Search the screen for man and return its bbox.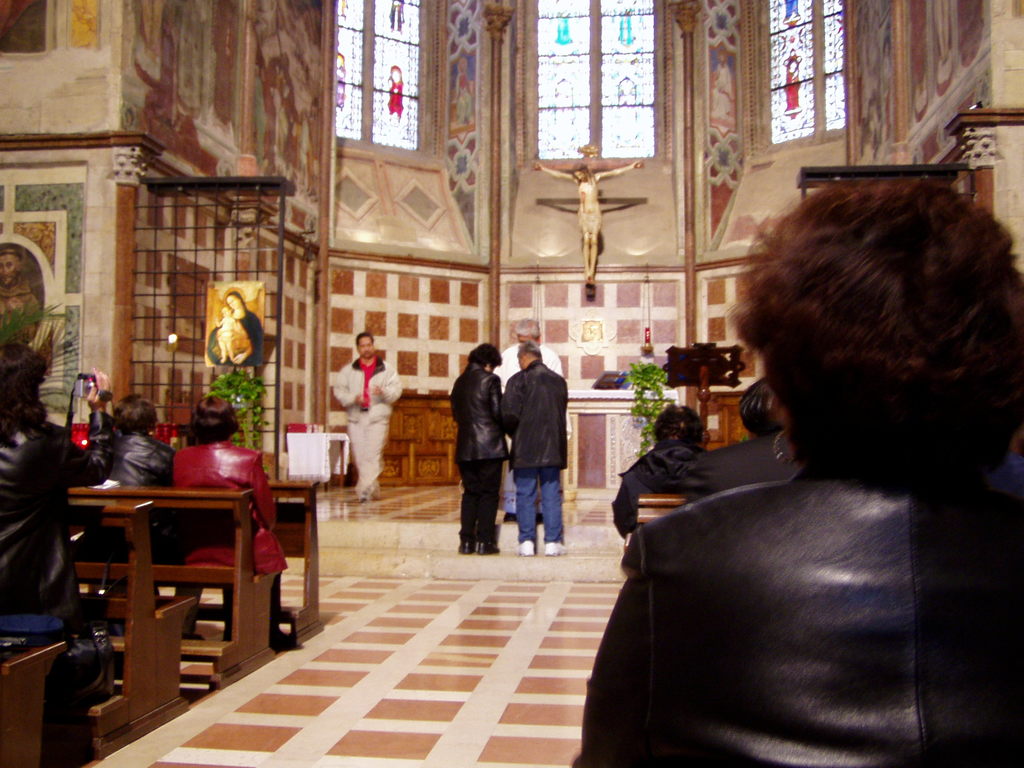
Found: (x1=0, y1=252, x2=56, y2=371).
